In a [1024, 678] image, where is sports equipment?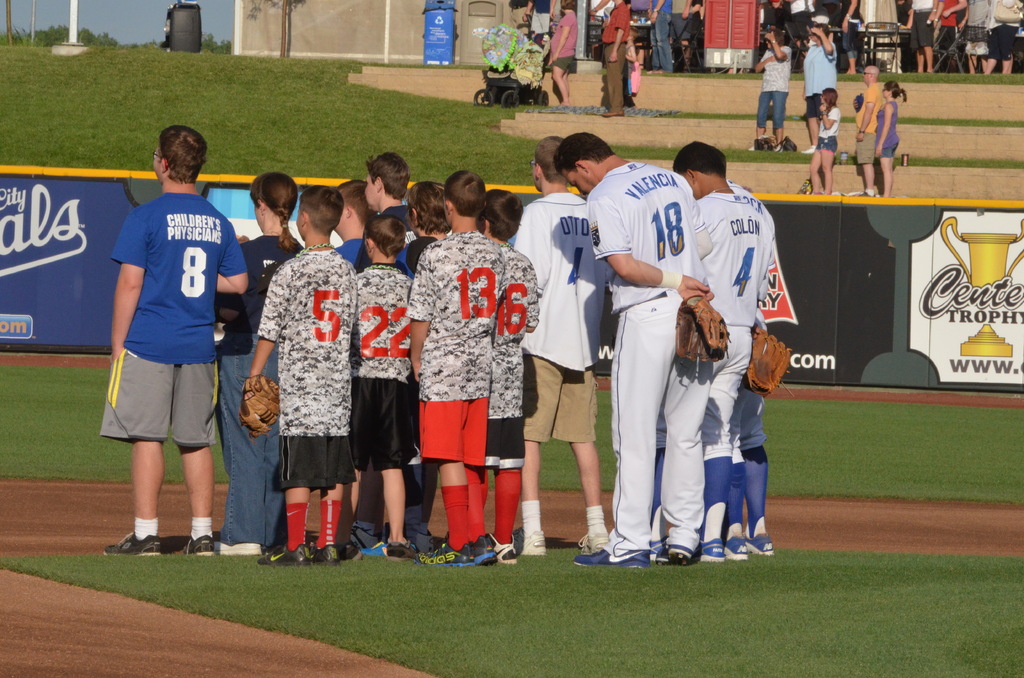
237, 373, 282, 441.
